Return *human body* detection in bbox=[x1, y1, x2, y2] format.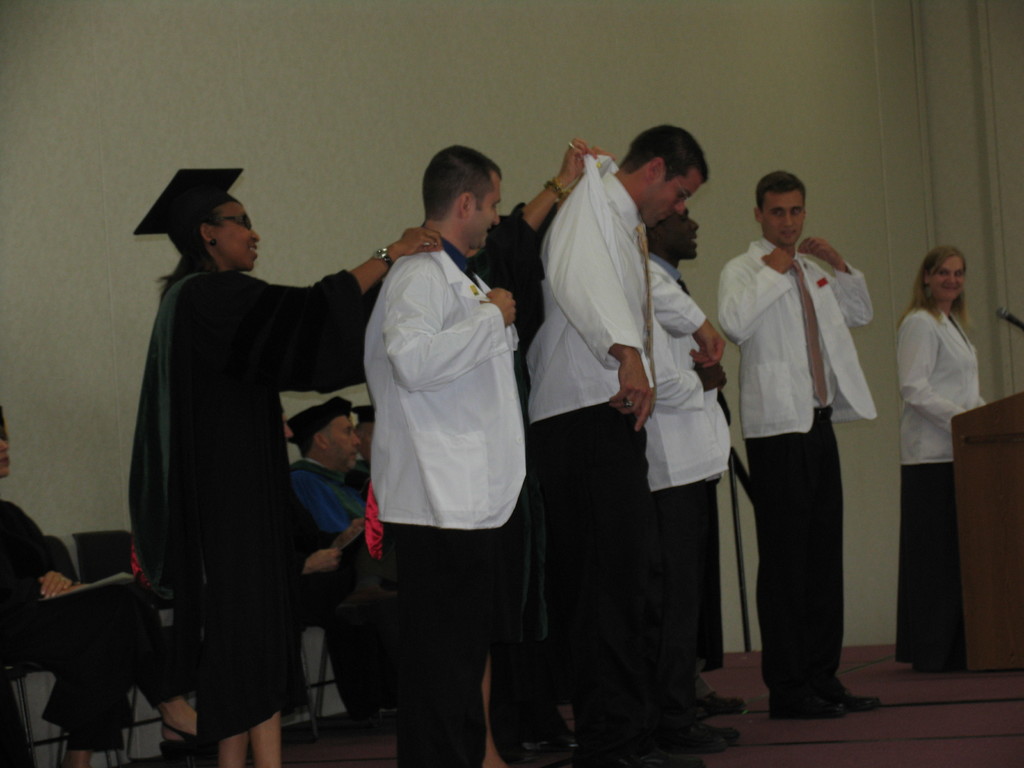
bbox=[290, 396, 369, 745].
